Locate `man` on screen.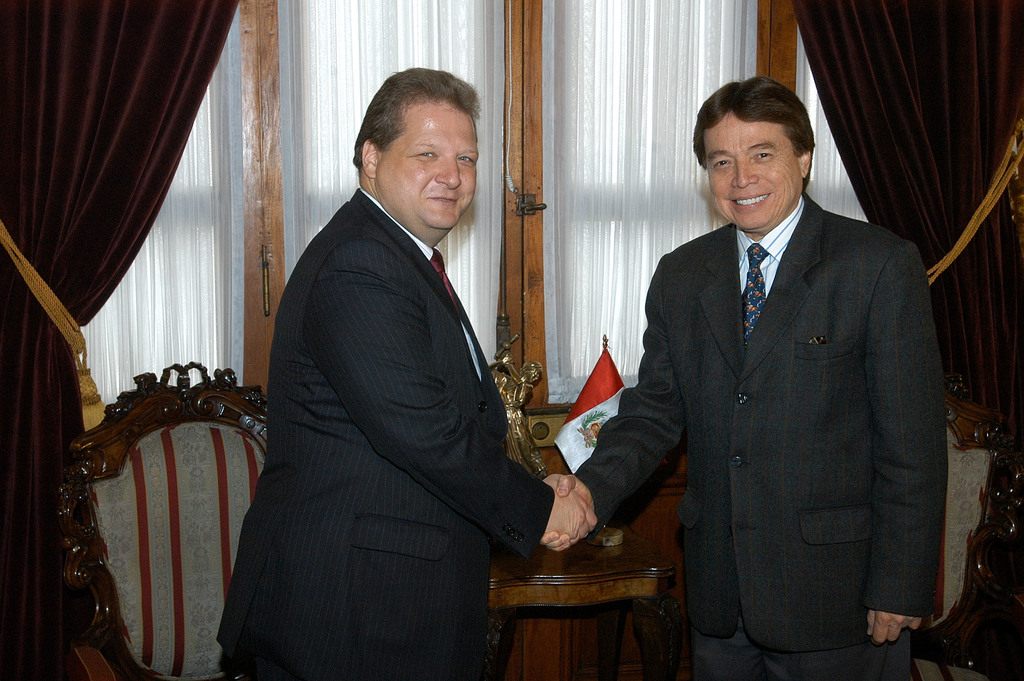
On screen at left=538, top=78, right=952, bottom=680.
